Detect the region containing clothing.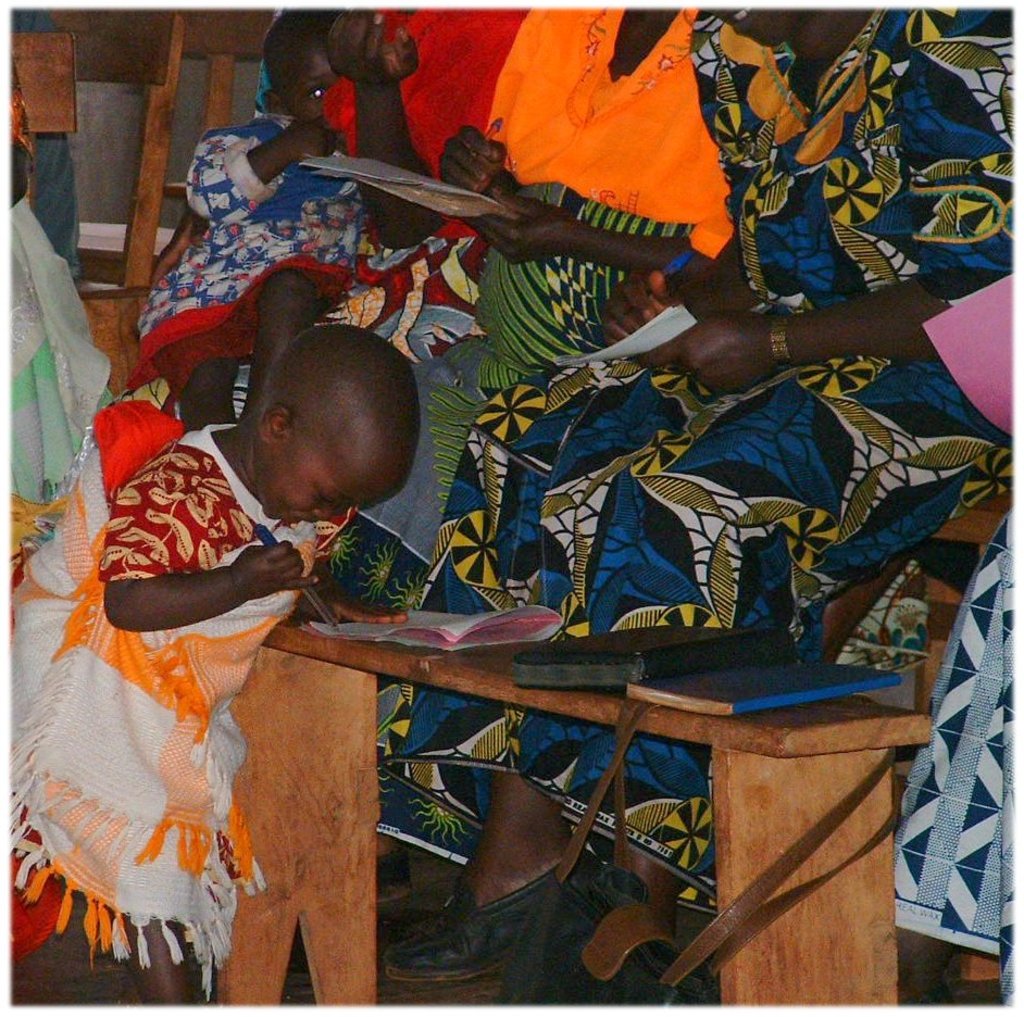
pyautogui.locateOnScreen(137, 7, 535, 384).
